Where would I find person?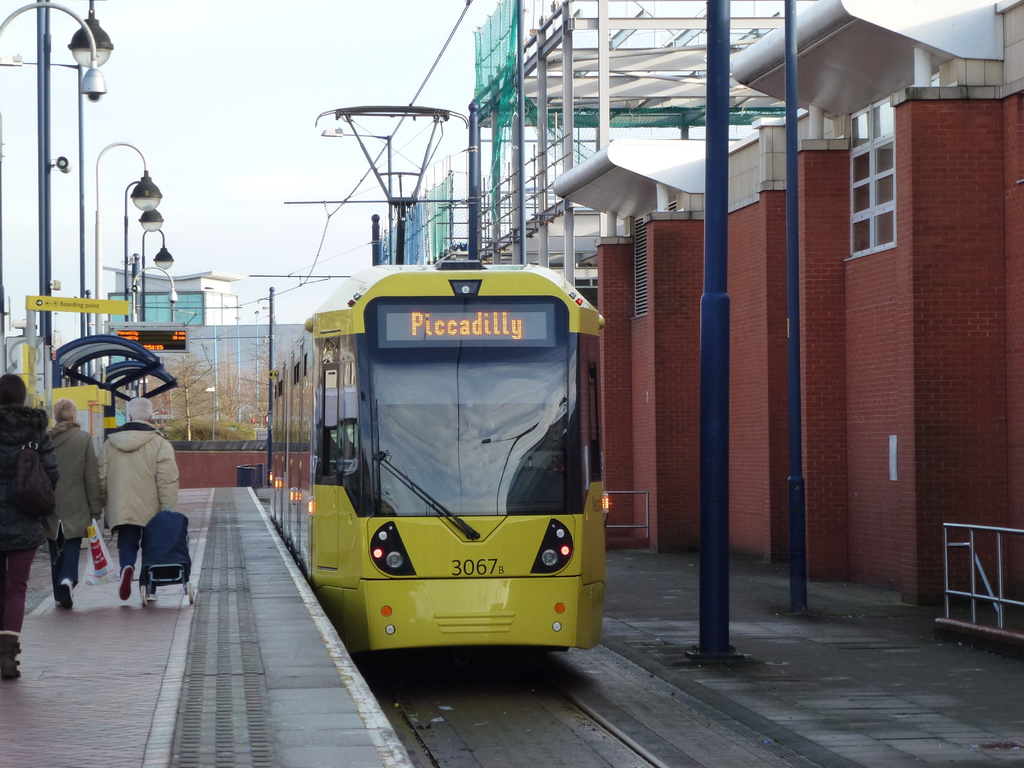
At {"left": 0, "top": 371, "right": 61, "bottom": 679}.
